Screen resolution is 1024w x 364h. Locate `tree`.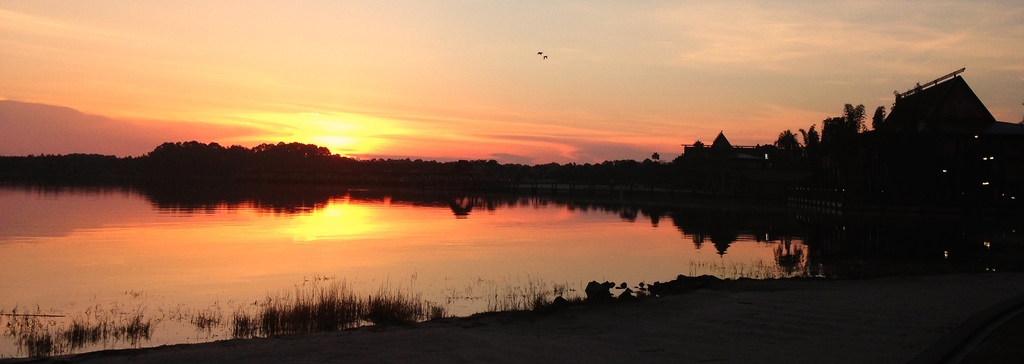
<box>871,105,889,126</box>.
